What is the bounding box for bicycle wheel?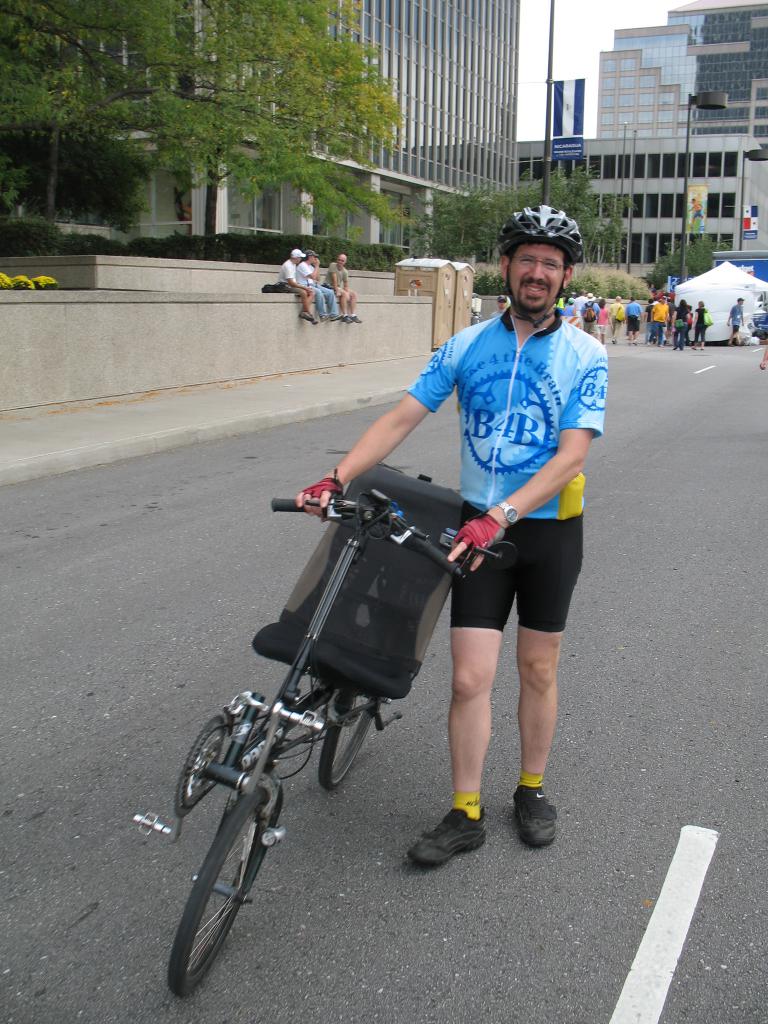
l=322, t=685, r=392, b=788.
